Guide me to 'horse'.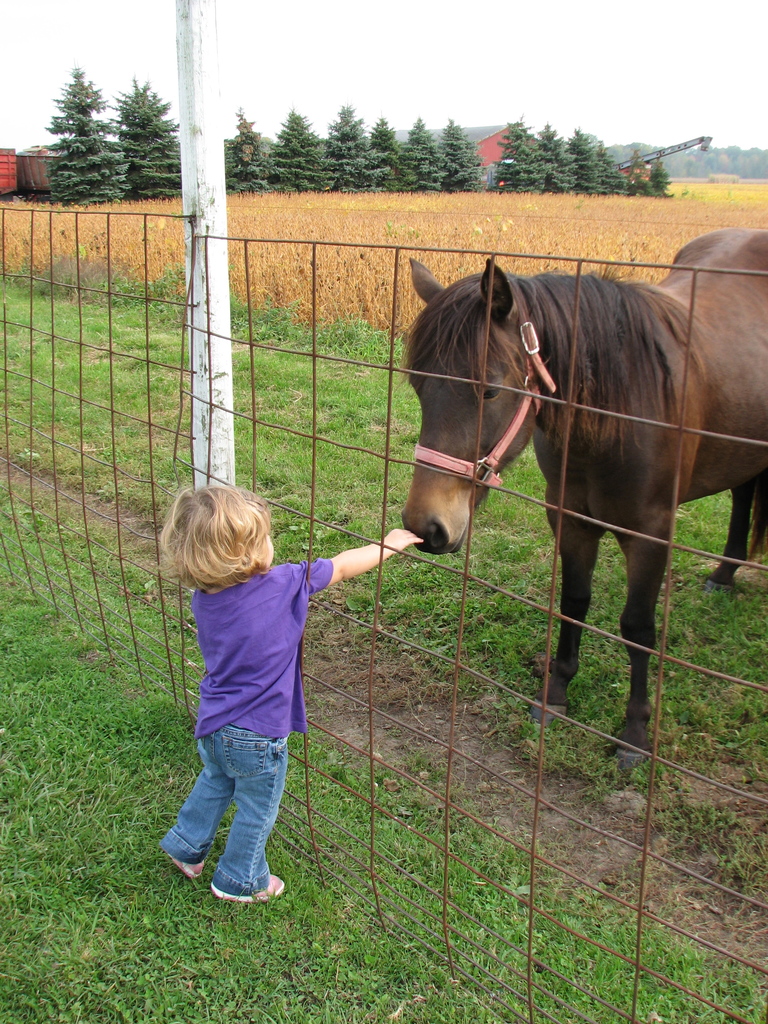
Guidance: region(399, 232, 767, 772).
